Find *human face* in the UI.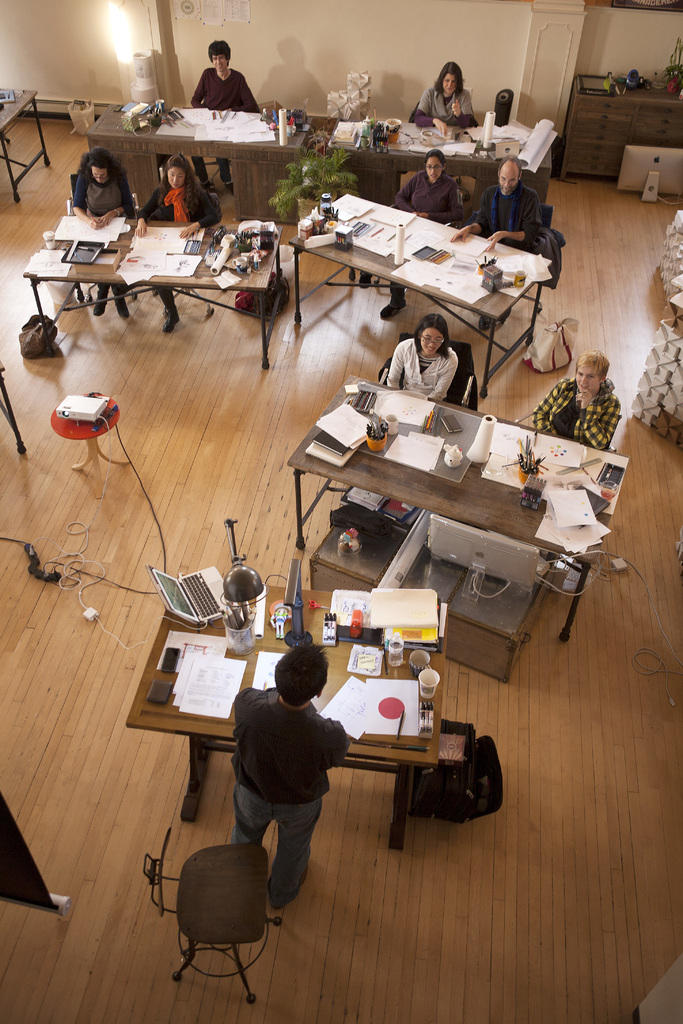
UI element at rect(575, 366, 602, 399).
